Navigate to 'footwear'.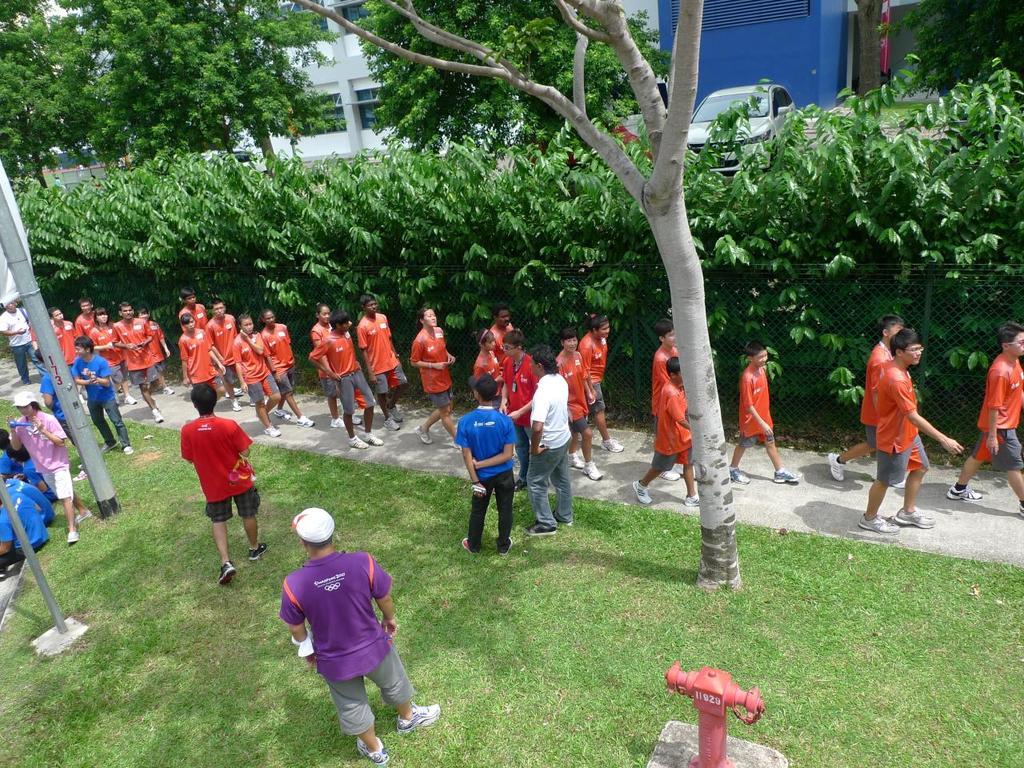
Navigation target: (x1=683, y1=493, x2=701, y2=506).
